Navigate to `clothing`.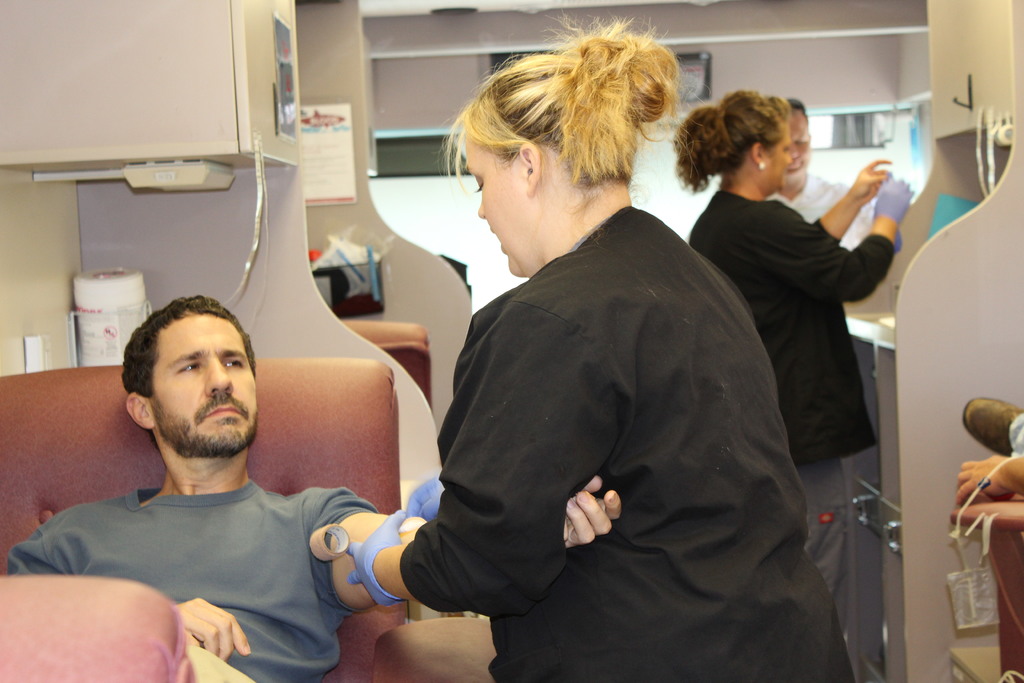
Navigation target: [x1=692, y1=185, x2=898, y2=682].
